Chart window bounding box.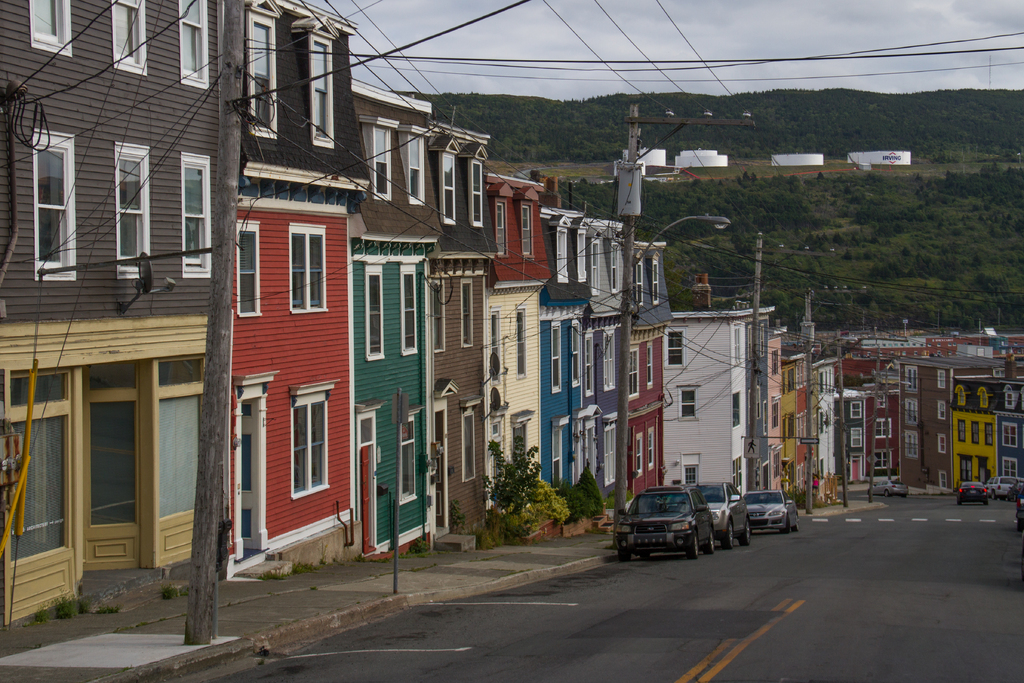
Charted: (956, 420, 966, 443).
